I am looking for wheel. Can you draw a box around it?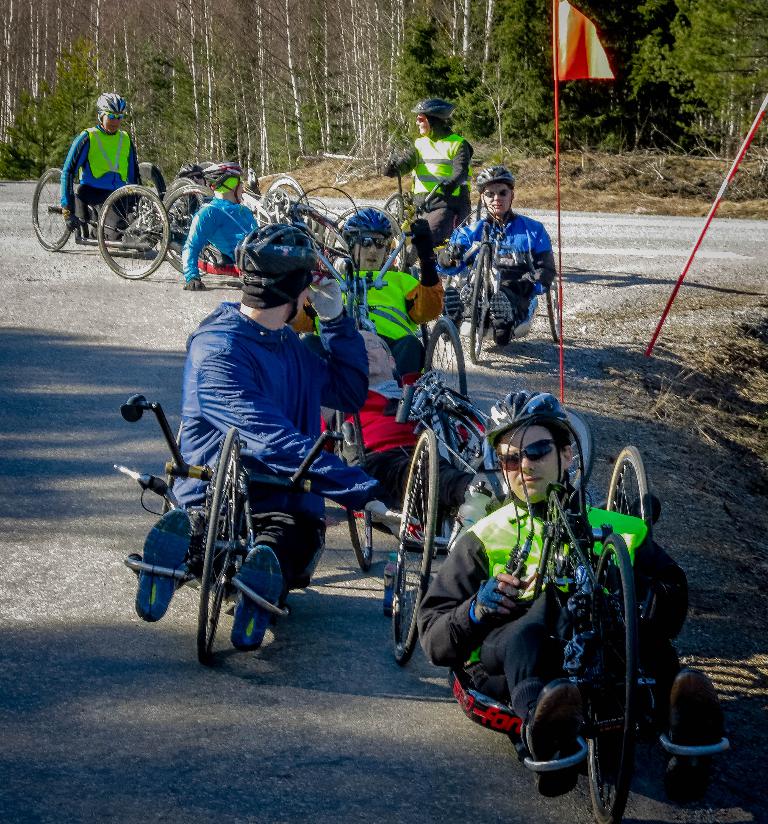
Sure, the bounding box is l=394, t=434, r=437, b=652.
